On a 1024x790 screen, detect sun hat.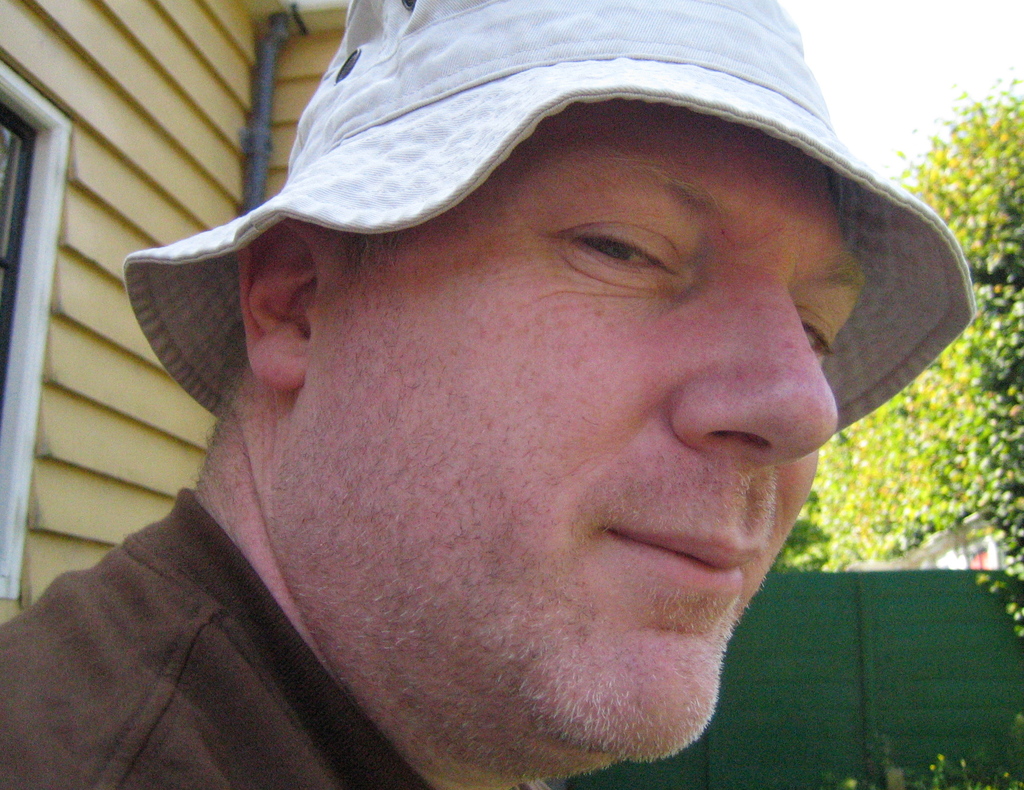
select_region(113, 0, 973, 492).
